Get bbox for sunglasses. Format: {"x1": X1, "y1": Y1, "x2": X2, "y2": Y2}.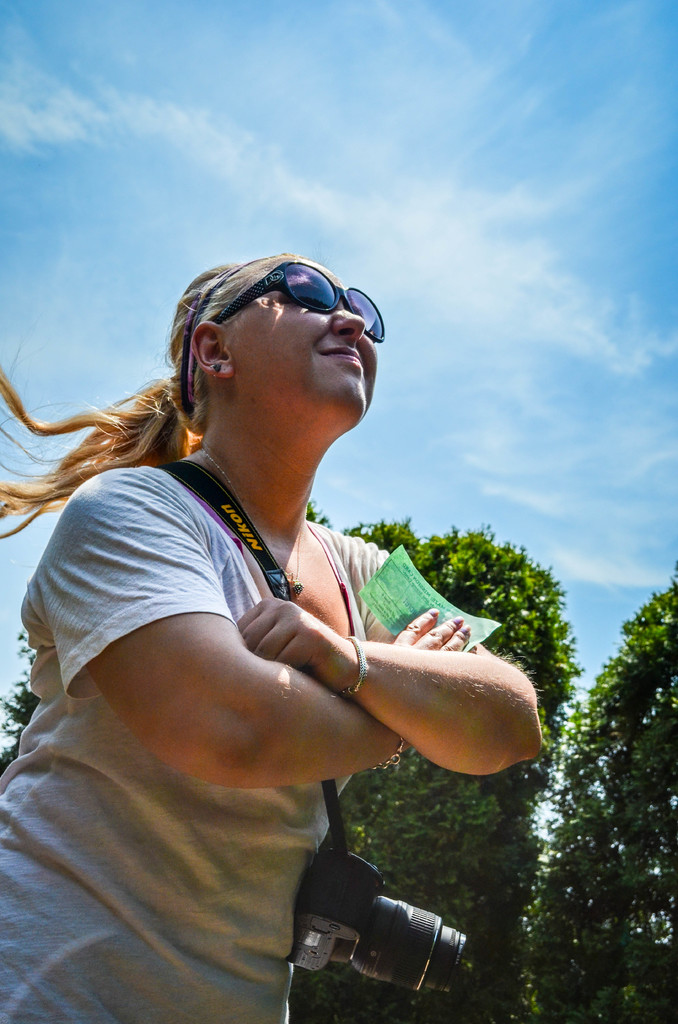
{"x1": 209, "y1": 261, "x2": 383, "y2": 345}.
